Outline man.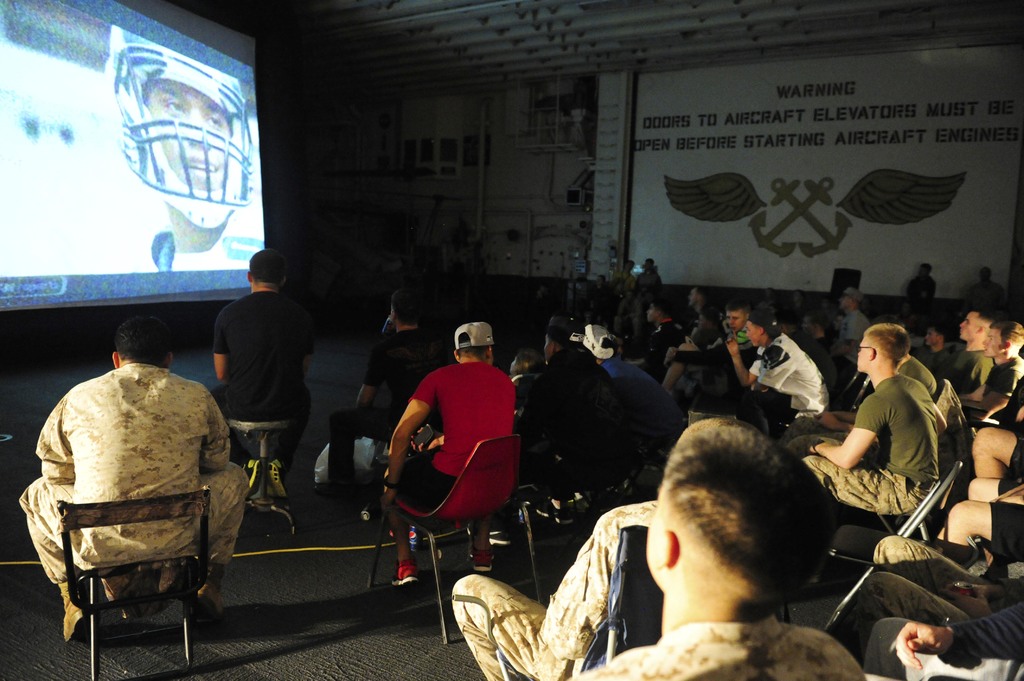
Outline: box(211, 250, 316, 495).
